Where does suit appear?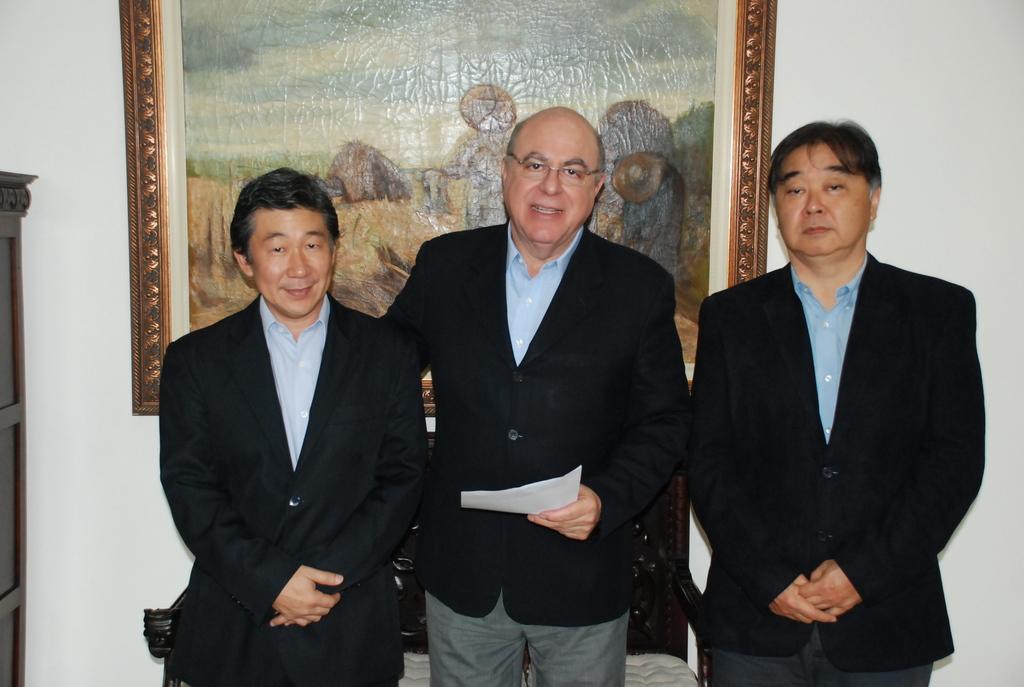
Appears at l=691, t=152, r=981, b=686.
